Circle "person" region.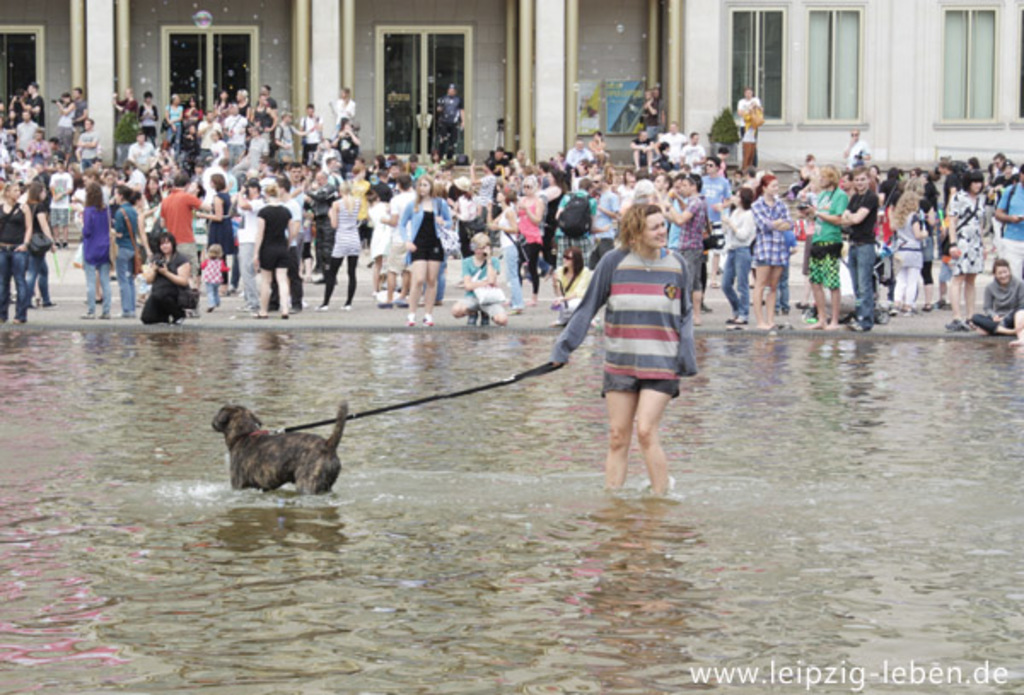
Region: {"x1": 701, "y1": 159, "x2": 736, "y2": 249}.
